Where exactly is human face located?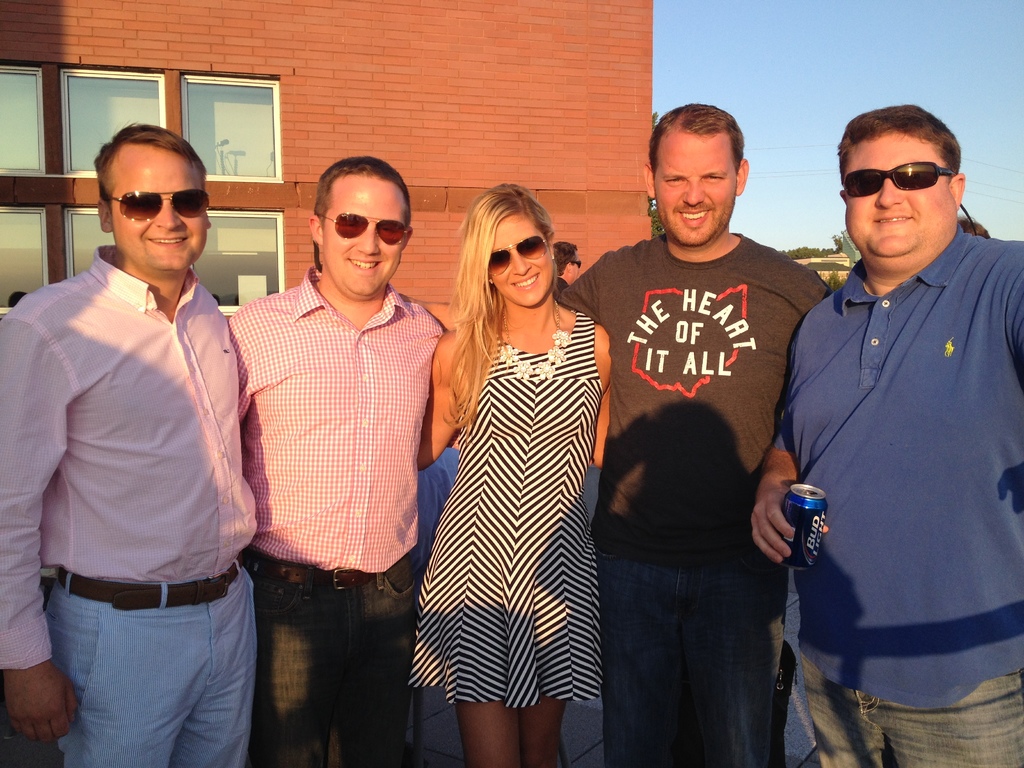
Its bounding box is rect(851, 130, 956, 252).
